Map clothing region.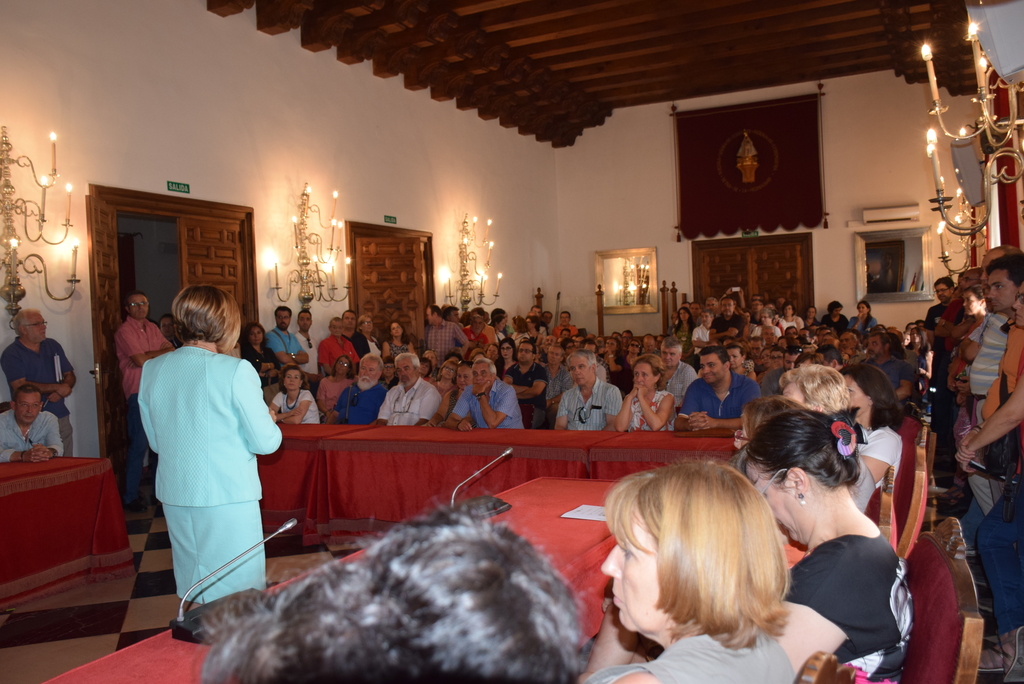
Mapped to <bbox>976, 303, 1023, 598</bbox>.
